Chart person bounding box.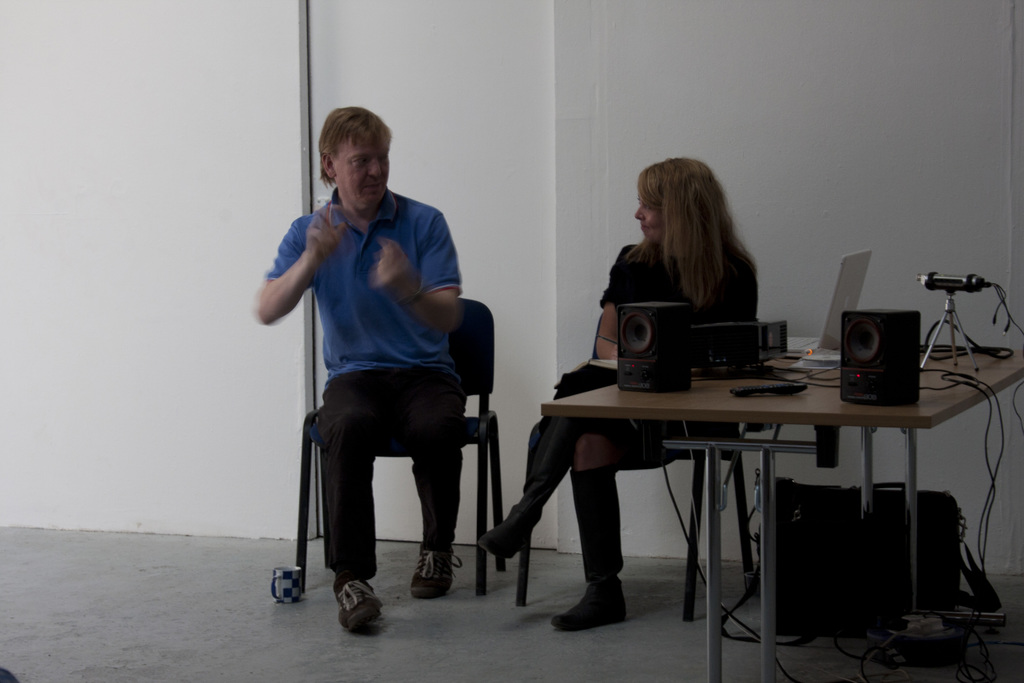
Charted: 477/156/761/631.
